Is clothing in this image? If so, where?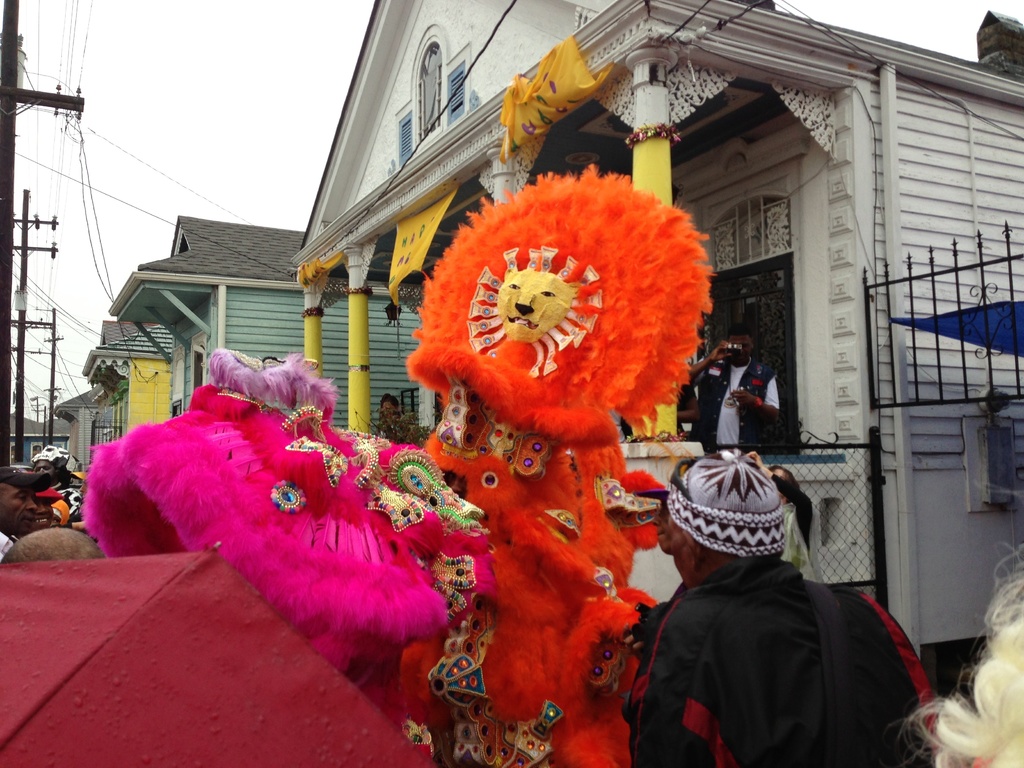
Yes, at box(621, 579, 685, 762).
